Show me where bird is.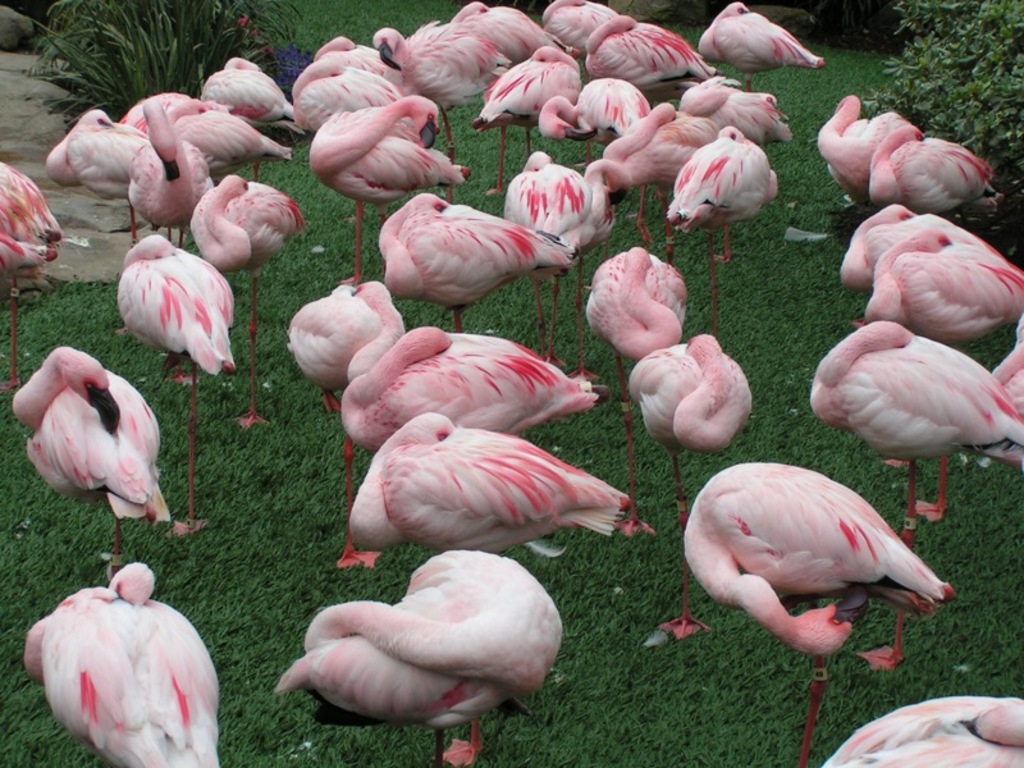
bird is at [left=184, top=178, right=306, bottom=436].
